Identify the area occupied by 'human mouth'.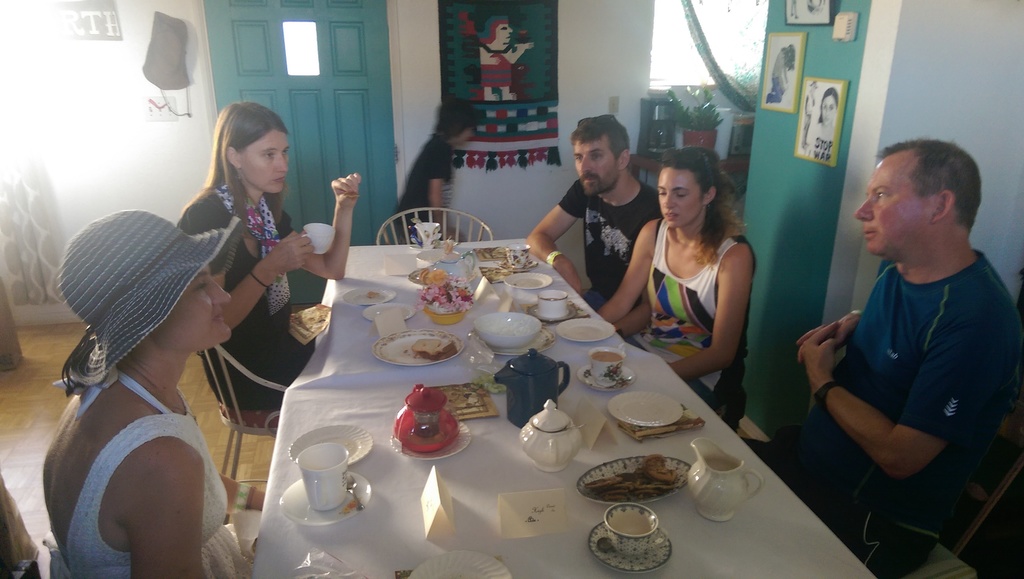
Area: rect(585, 179, 593, 184).
